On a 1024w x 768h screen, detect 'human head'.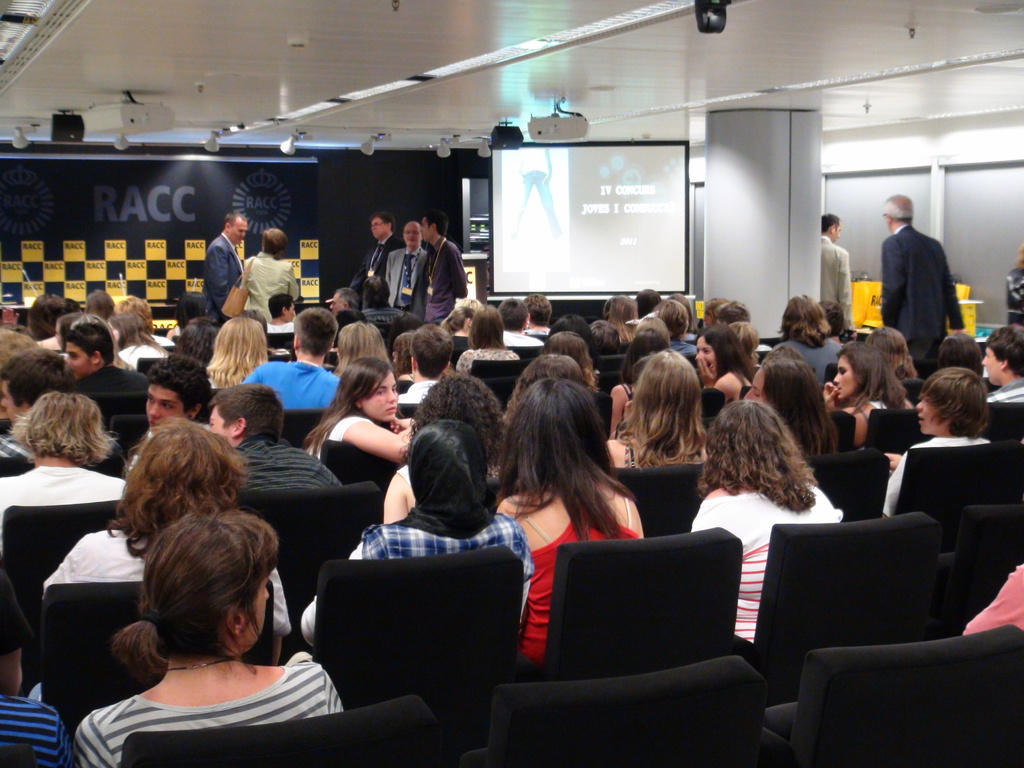
<bbox>625, 328, 668, 382</bbox>.
